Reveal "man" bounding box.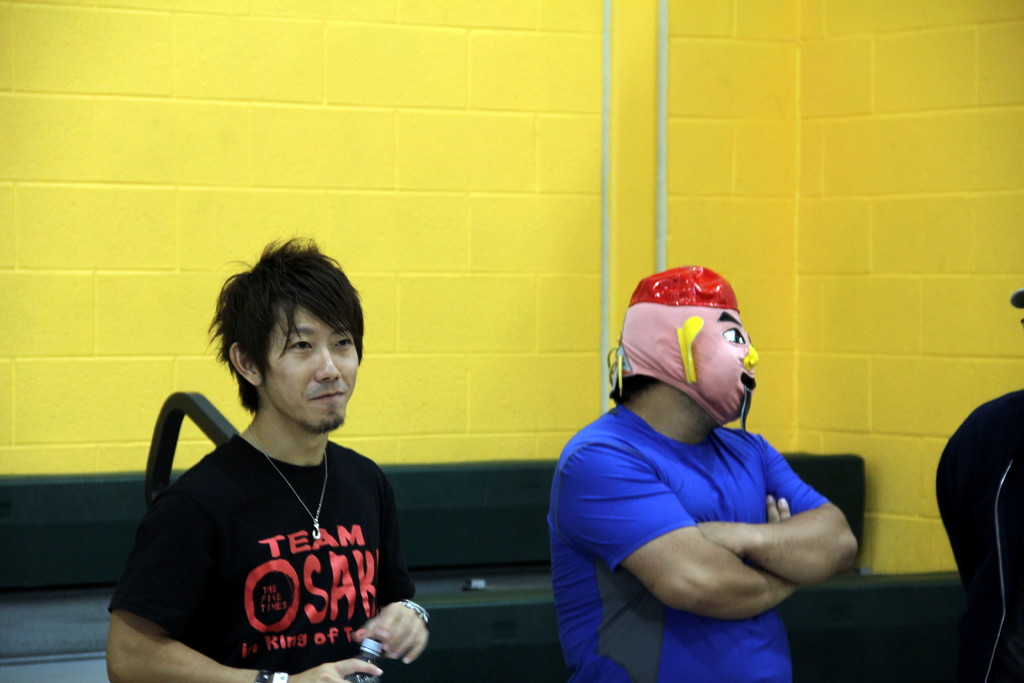
Revealed: (110, 224, 433, 682).
